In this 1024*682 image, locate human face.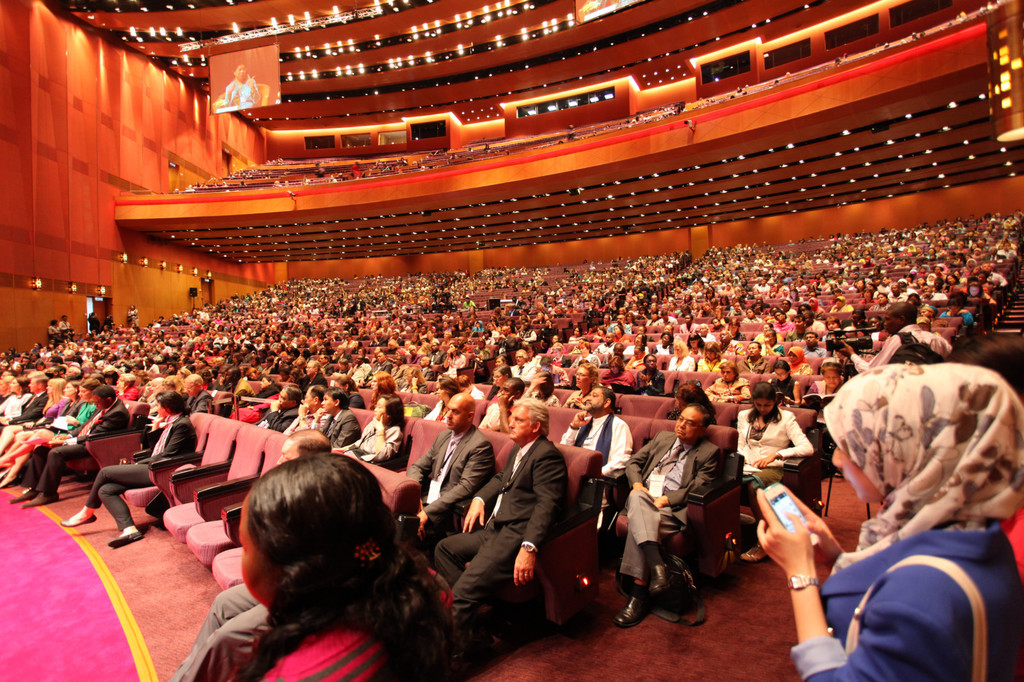
Bounding box: BBox(582, 388, 609, 413).
